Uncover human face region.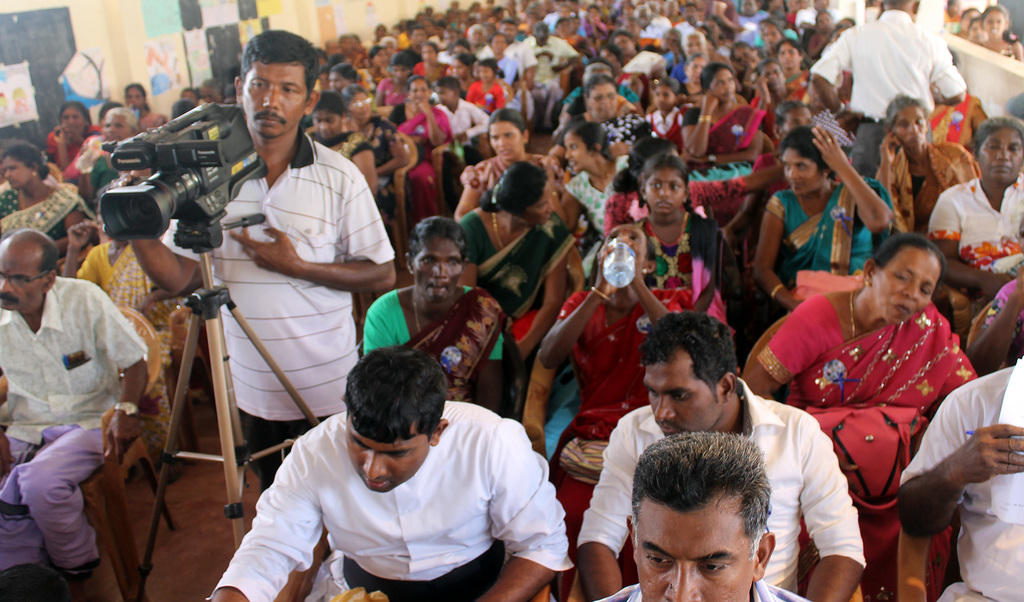
Uncovered: region(710, 70, 735, 101).
